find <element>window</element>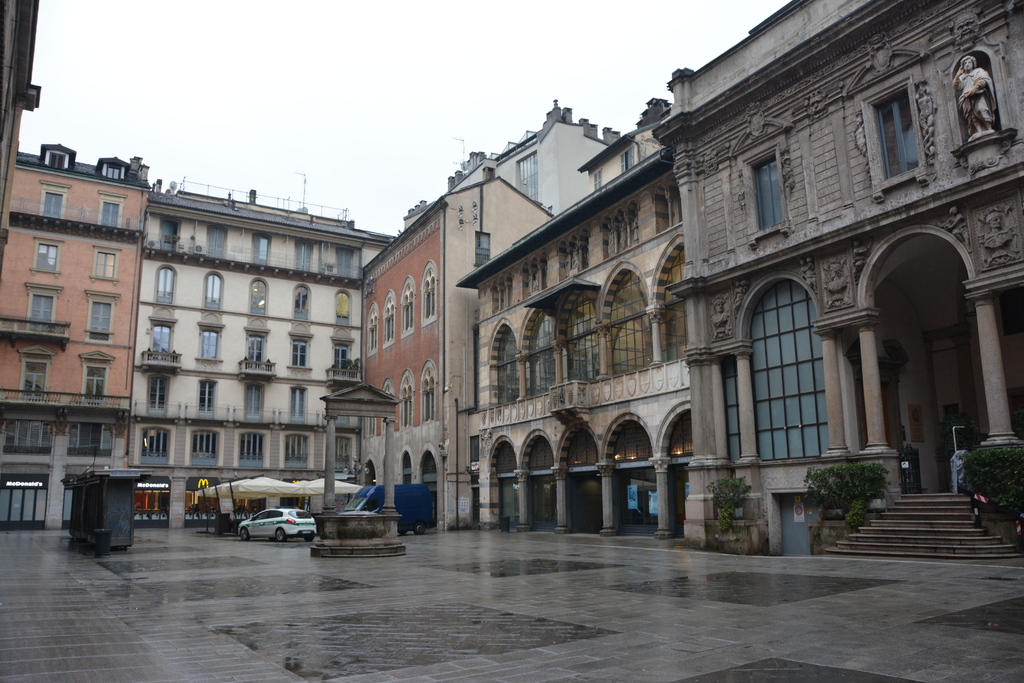
<bbox>4, 417, 51, 454</bbox>
